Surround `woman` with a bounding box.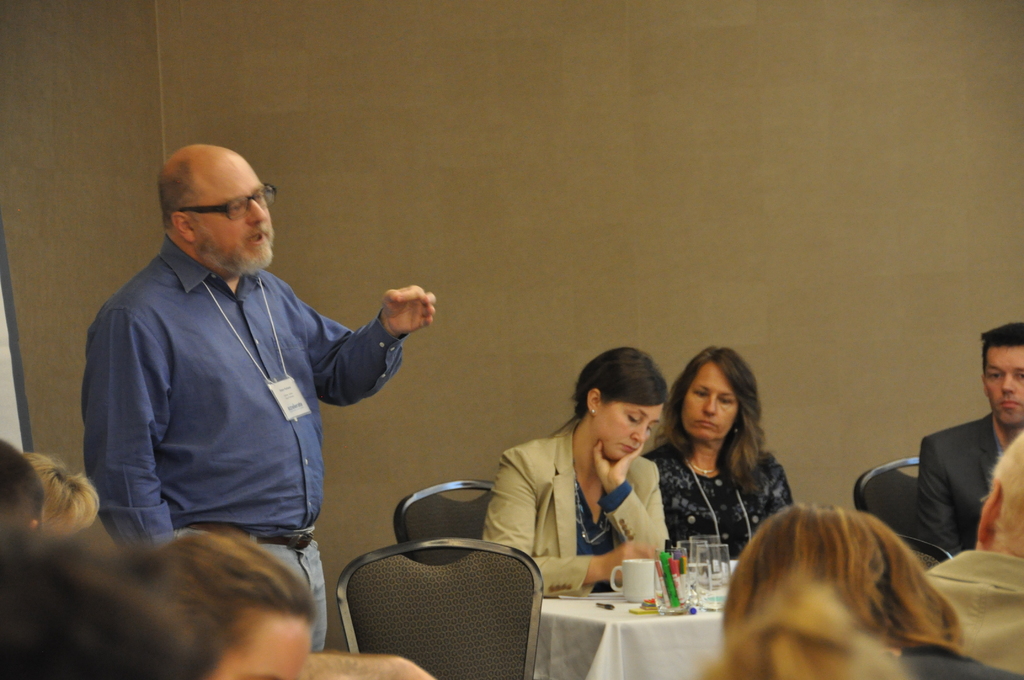
BBox(477, 346, 673, 598).
